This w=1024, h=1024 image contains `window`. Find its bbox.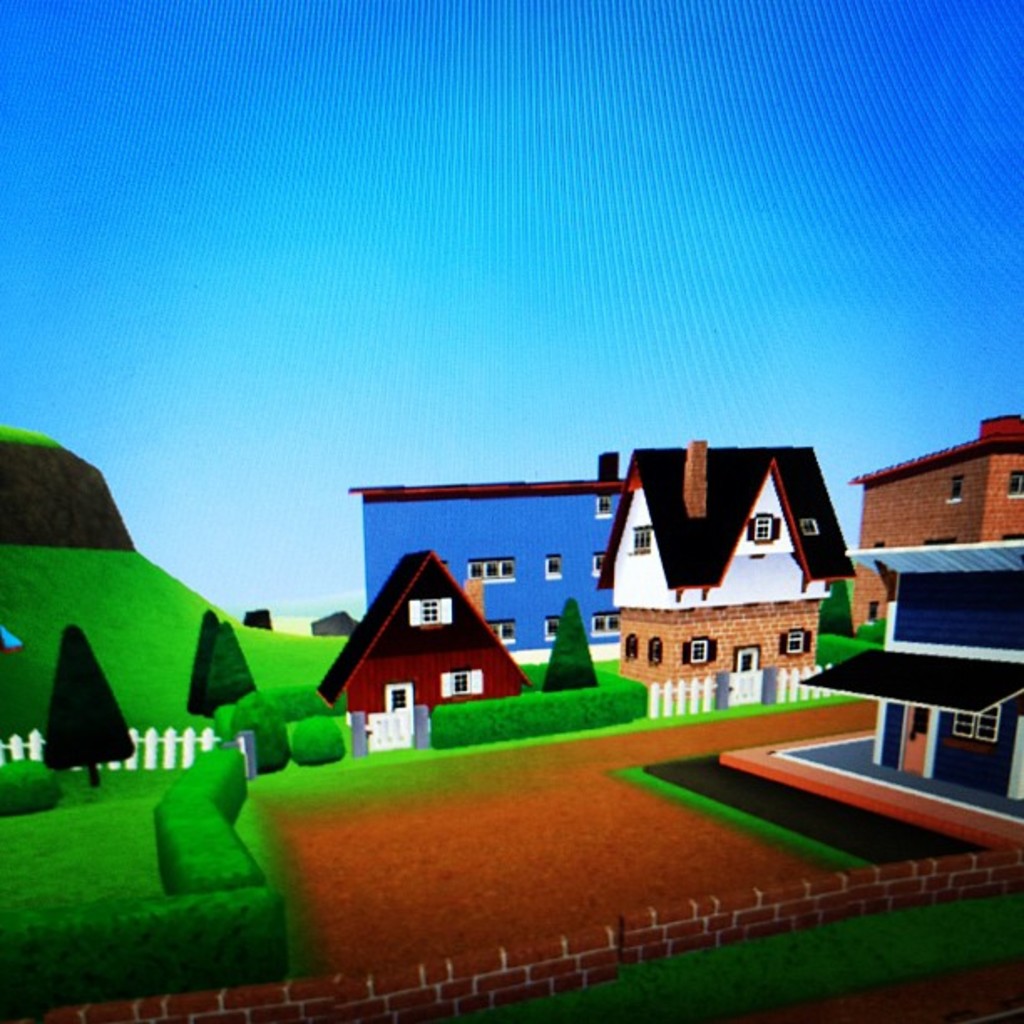
bbox=(781, 627, 812, 659).
